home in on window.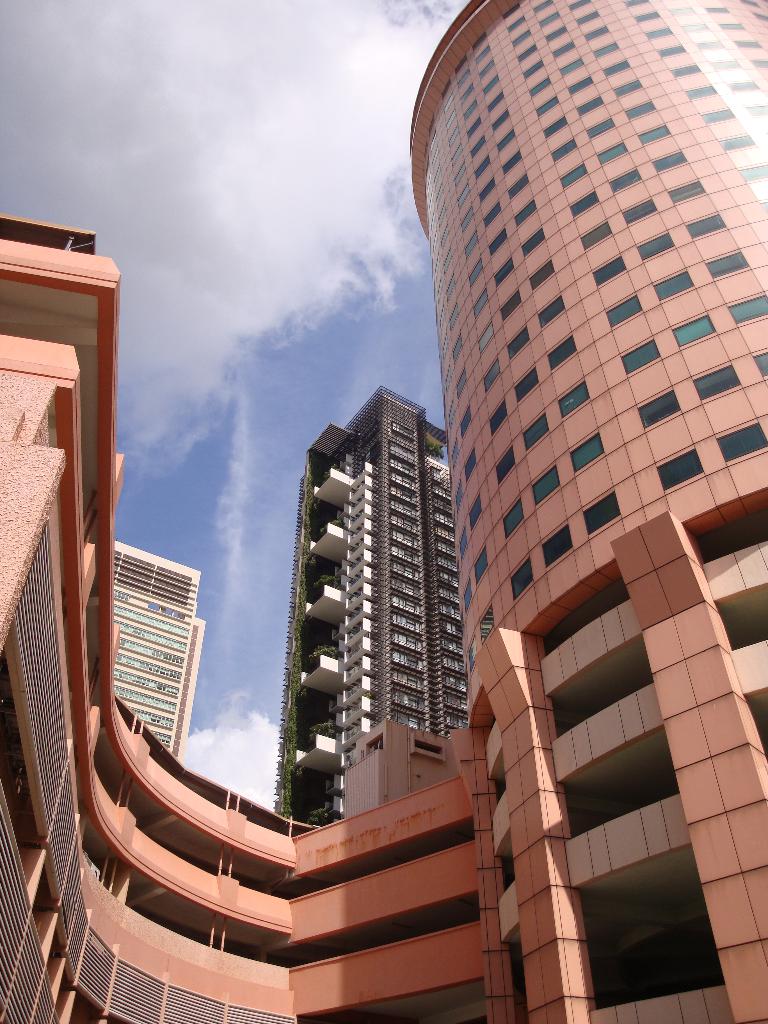
Homed in at pyautogui.locateOnScreen(741, 0, 753, 10).
